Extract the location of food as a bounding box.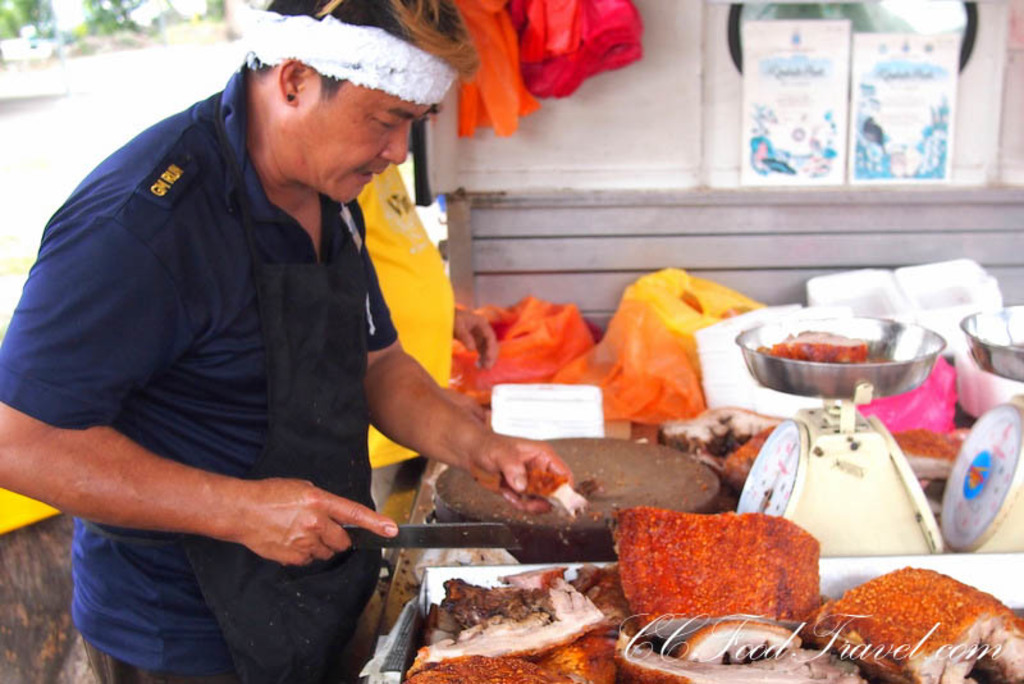
497, 461, 603, 523.
